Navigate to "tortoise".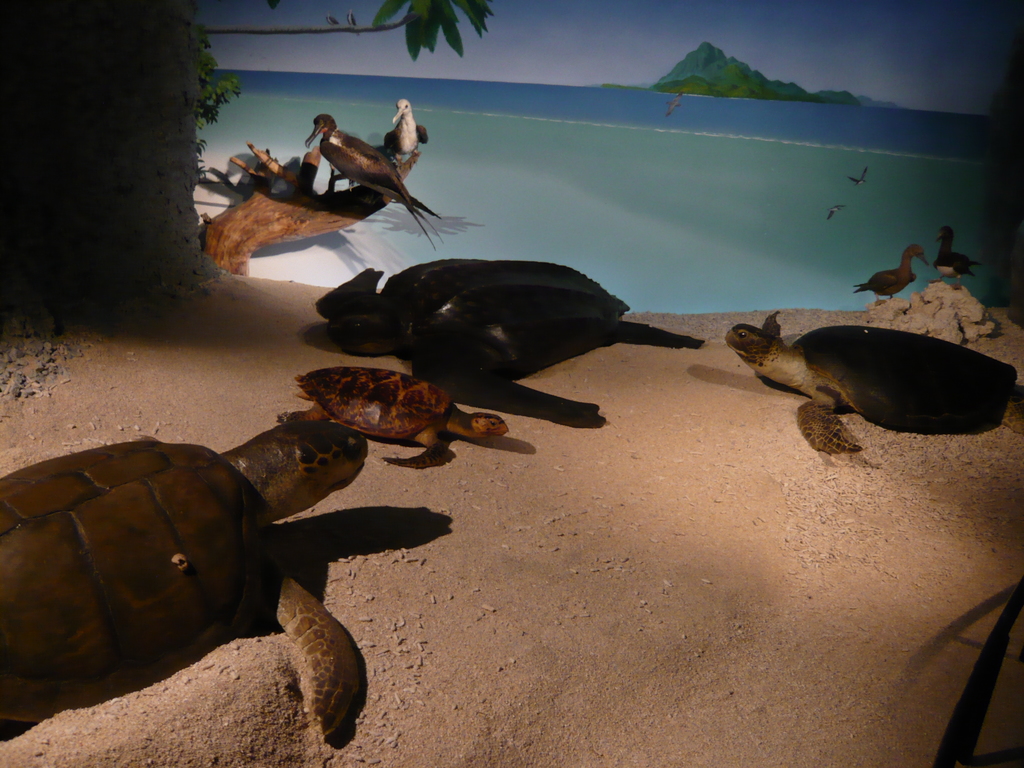
Navigation target: [0,415,372,732].
